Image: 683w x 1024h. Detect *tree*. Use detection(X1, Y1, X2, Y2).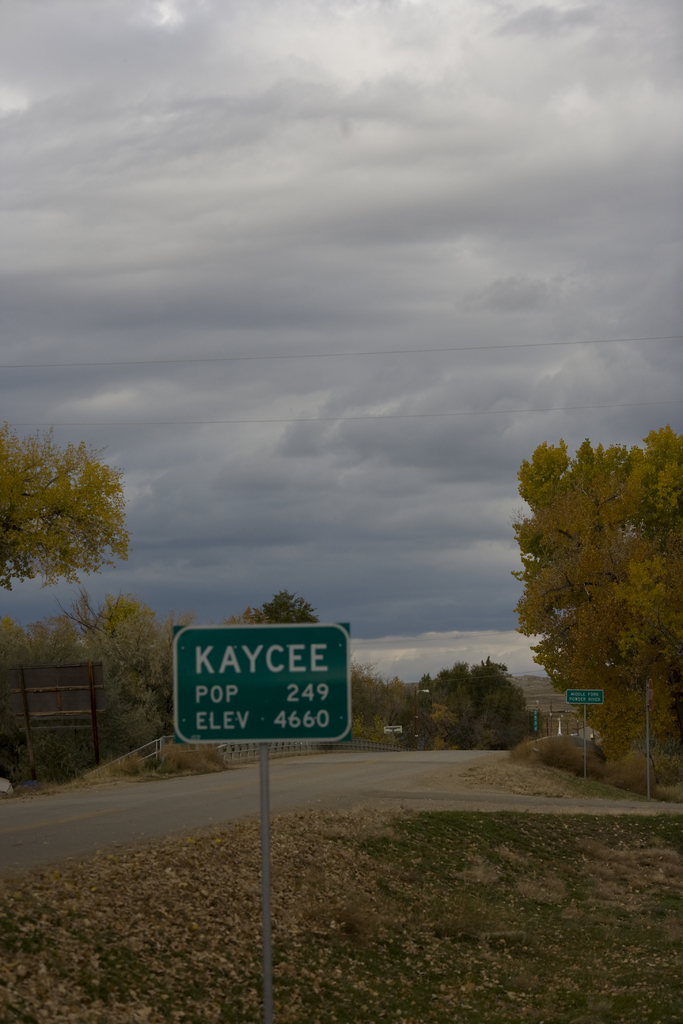
detection(253, 586, 313, 632).
